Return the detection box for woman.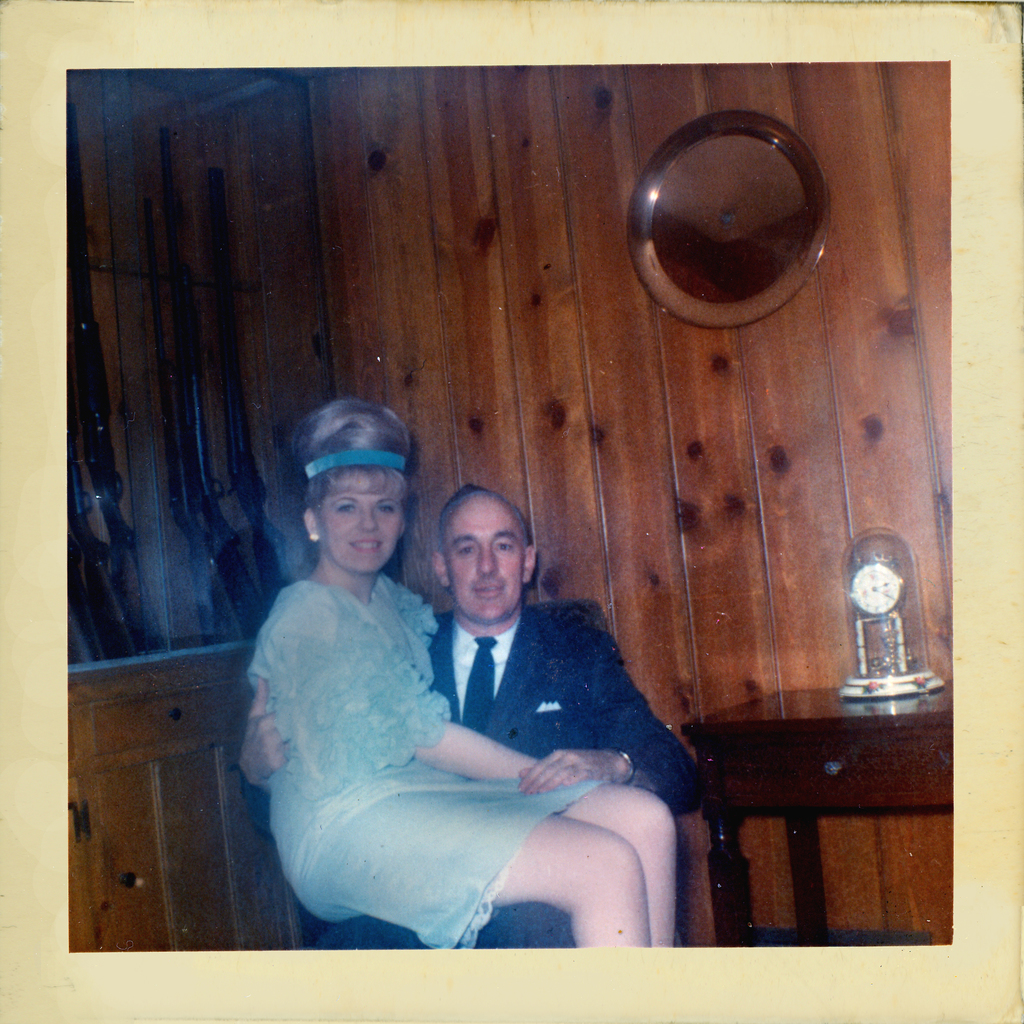
<region>229, 391, 653, 970</region>.
